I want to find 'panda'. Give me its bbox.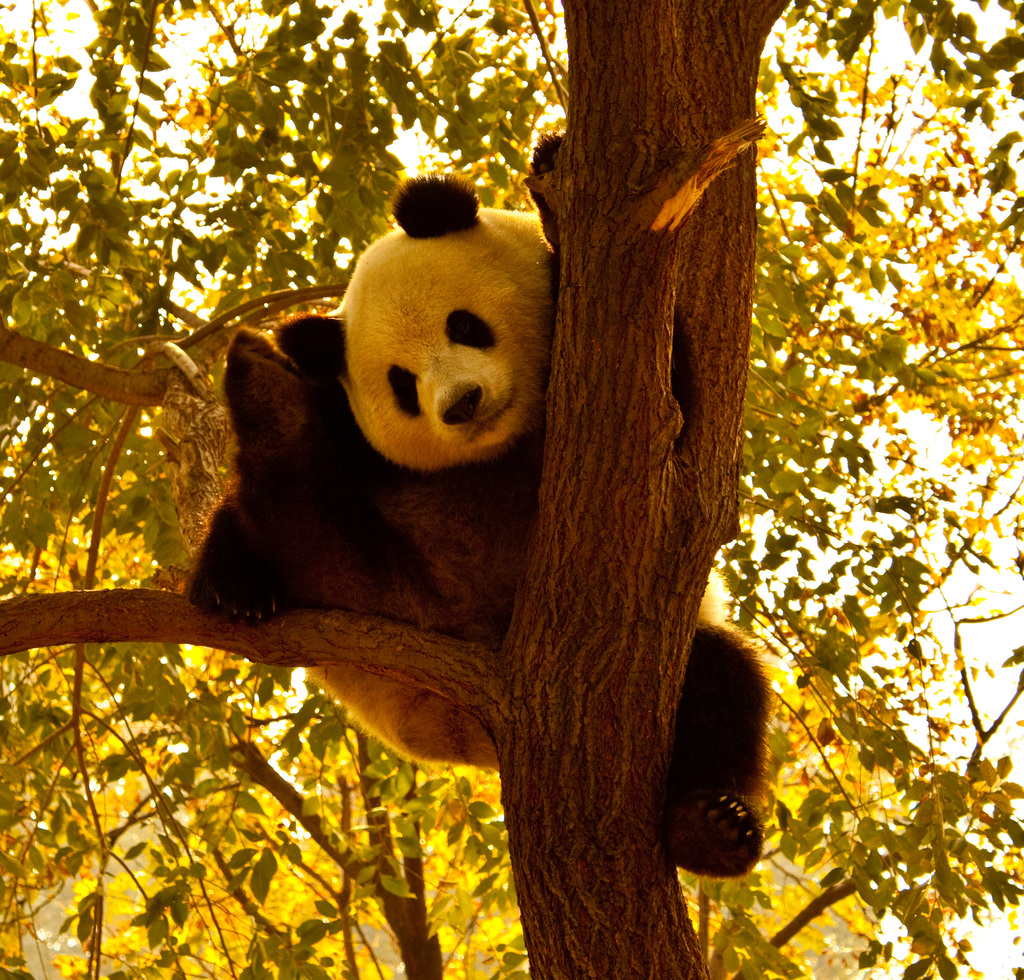
(x1=156, y1=127, x2=776, y2=892).
